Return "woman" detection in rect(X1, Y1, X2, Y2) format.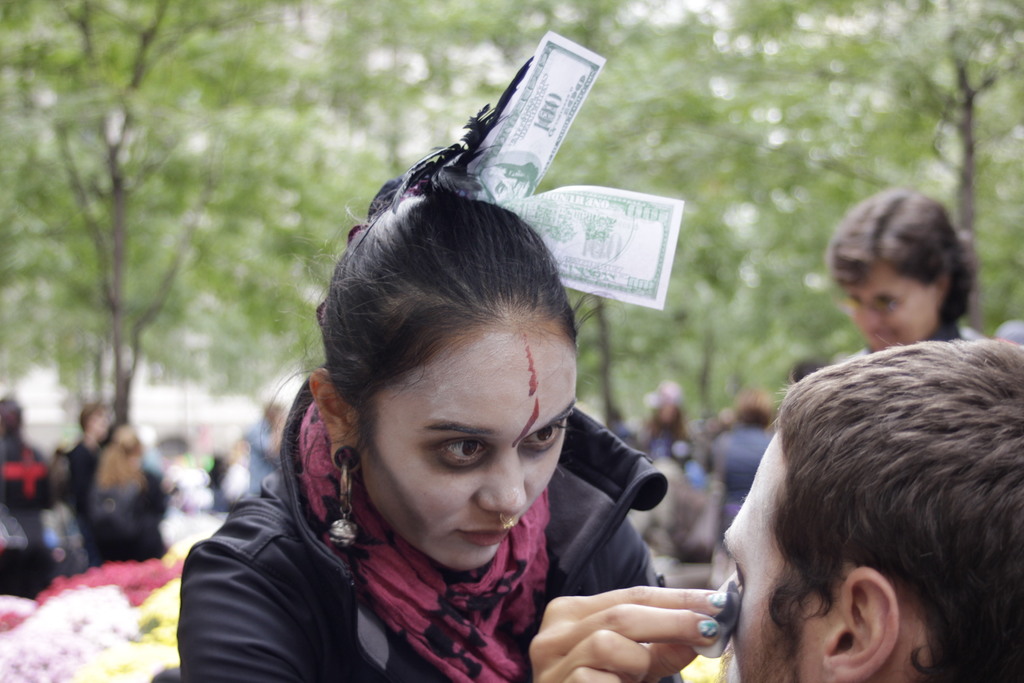
rect(74, 425, 192, 567).
